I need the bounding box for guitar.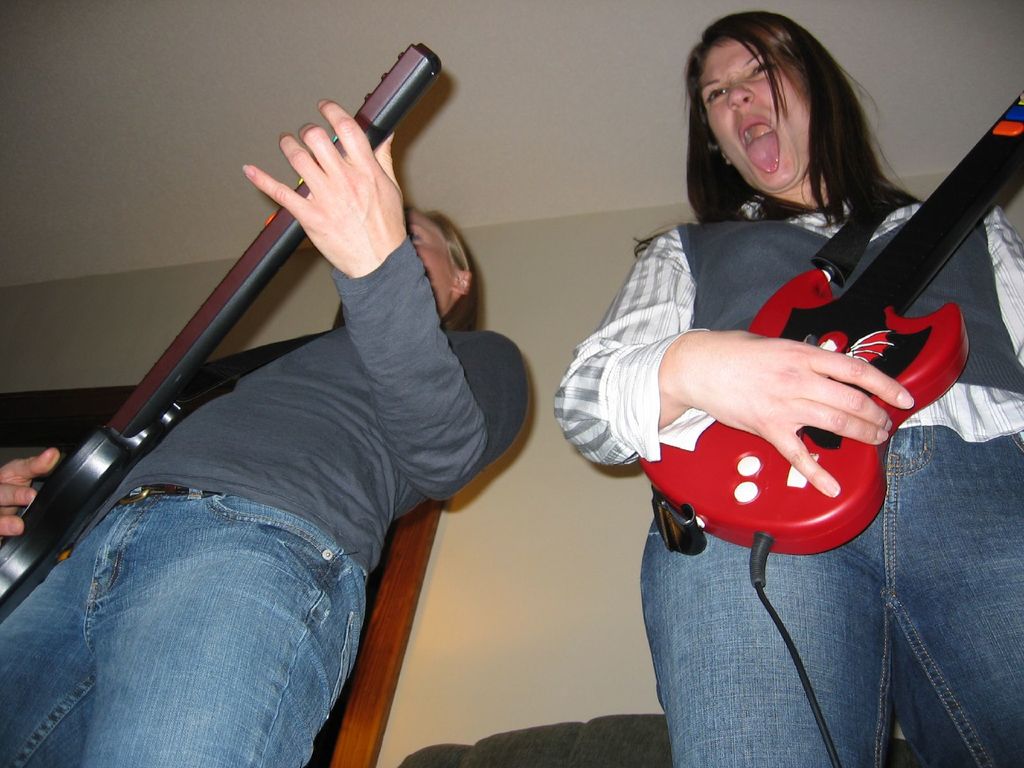
Here it is: detection(634, 81, 1023, 547).
